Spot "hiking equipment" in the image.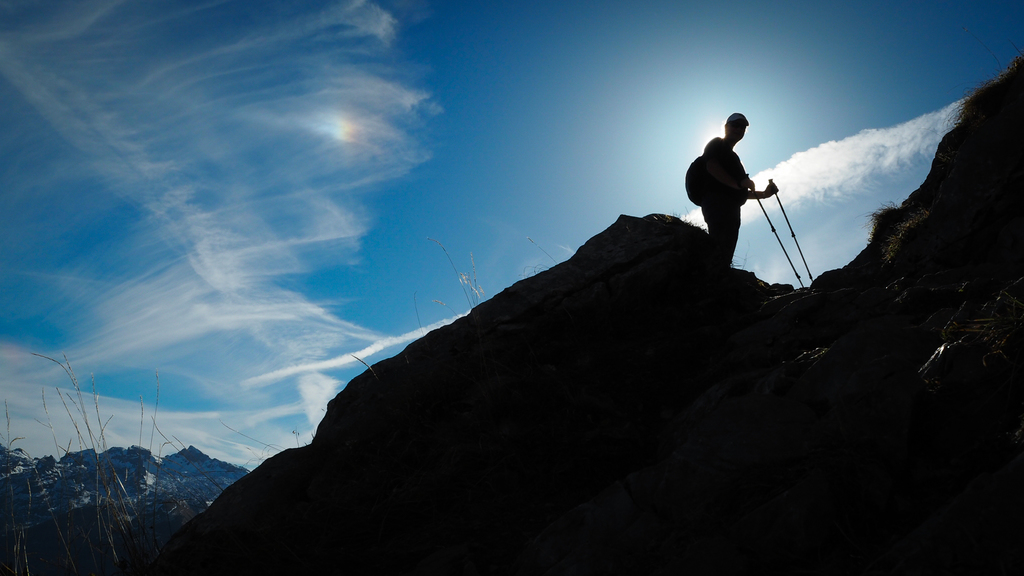
"hiking equipment" found at <bbox>683, 150, 707, 209</bbox>.
